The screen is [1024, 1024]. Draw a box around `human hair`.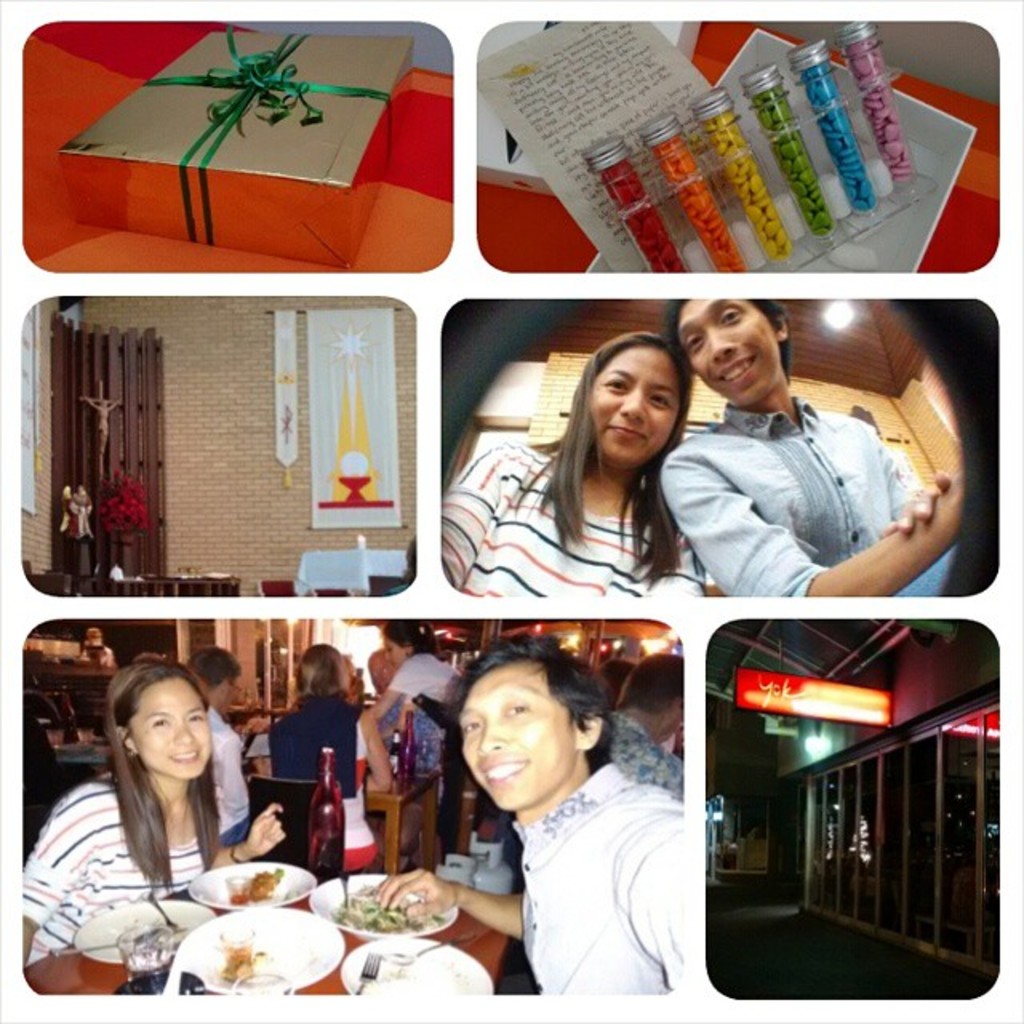
<box>621,654,683,717</box>.
